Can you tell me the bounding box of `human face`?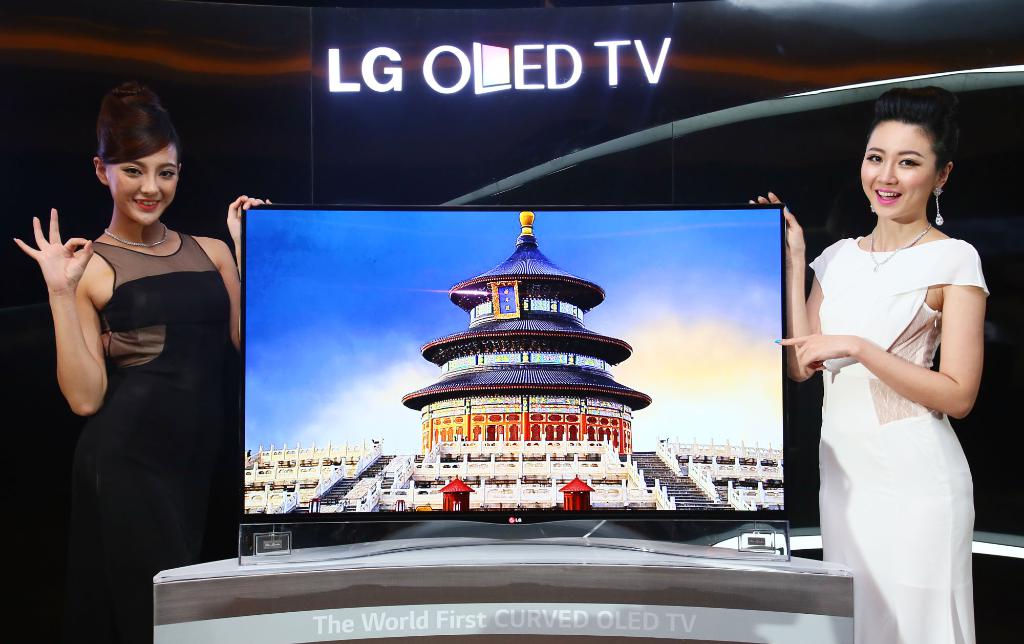
[x1=858, y1=114, x2=941, y2=220].
